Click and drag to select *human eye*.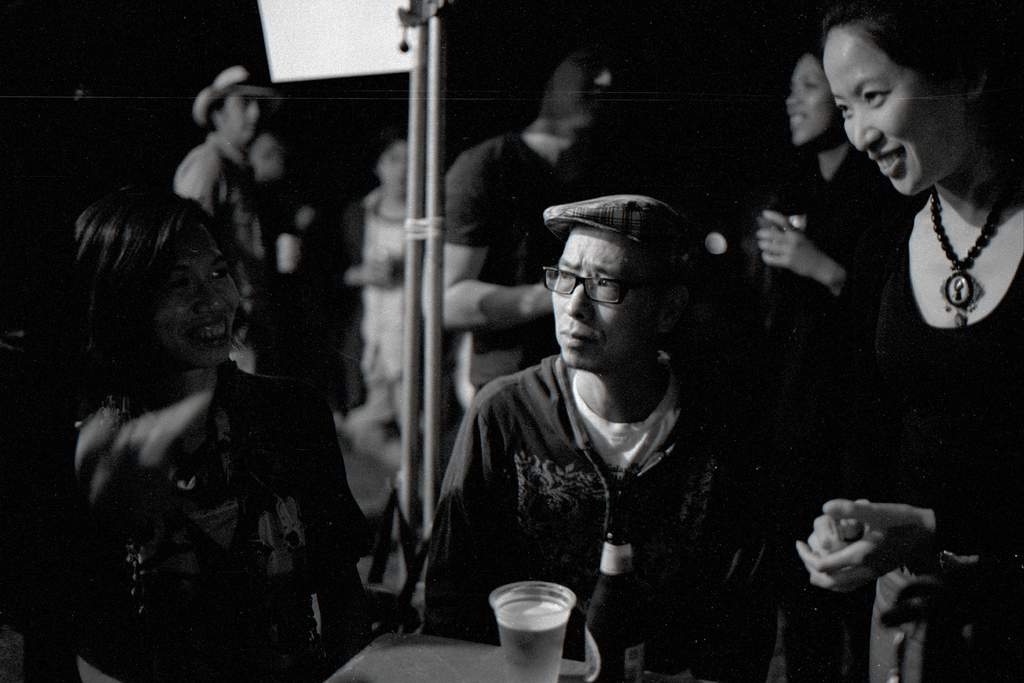
Selection: bbox(556, 270, 579, 282).
